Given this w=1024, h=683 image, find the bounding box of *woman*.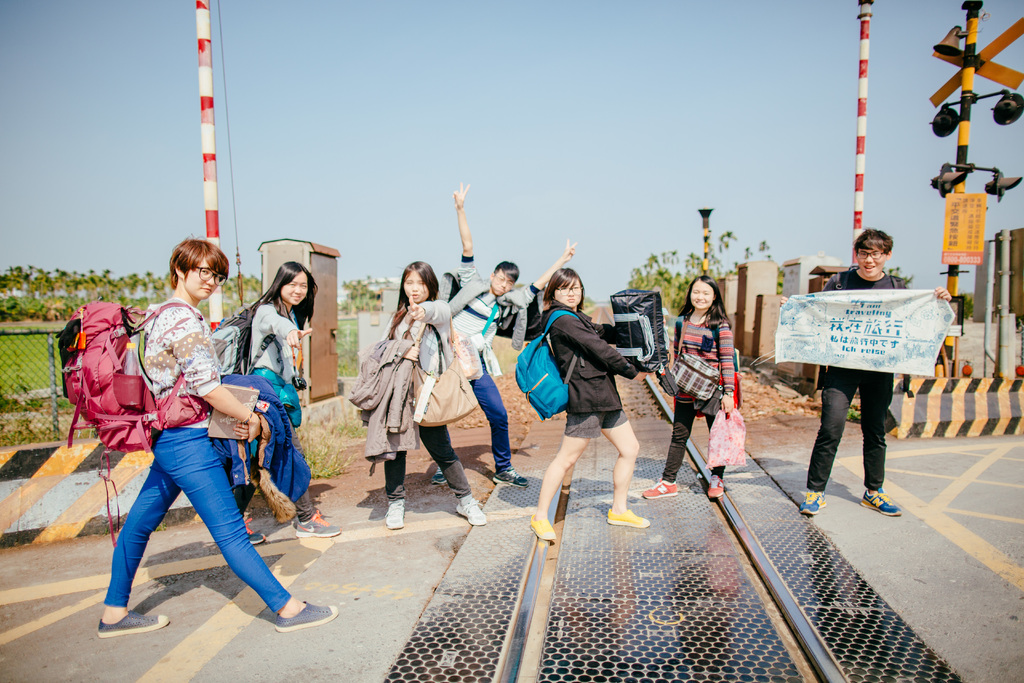
x1=359, y1=261, x2=488, y2=536.
